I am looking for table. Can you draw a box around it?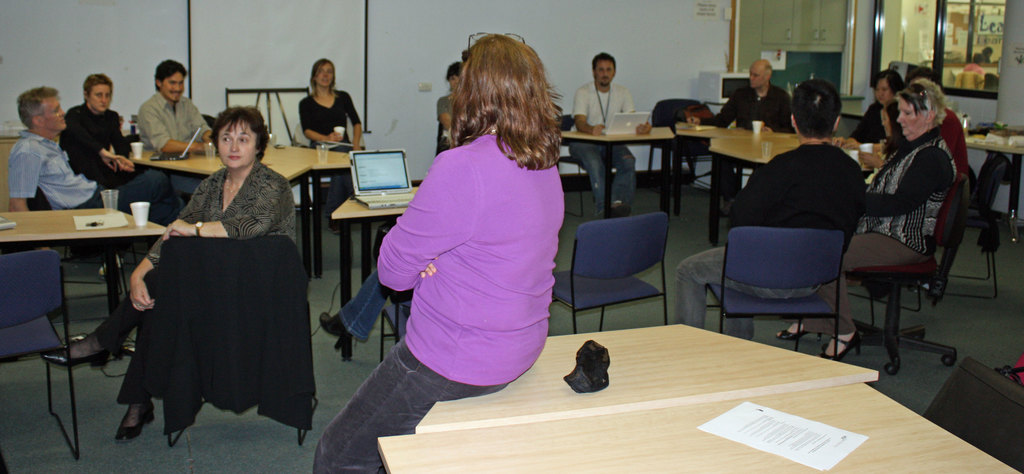
Sure, the bounding box is select_region(113, 143, 311, 281).
